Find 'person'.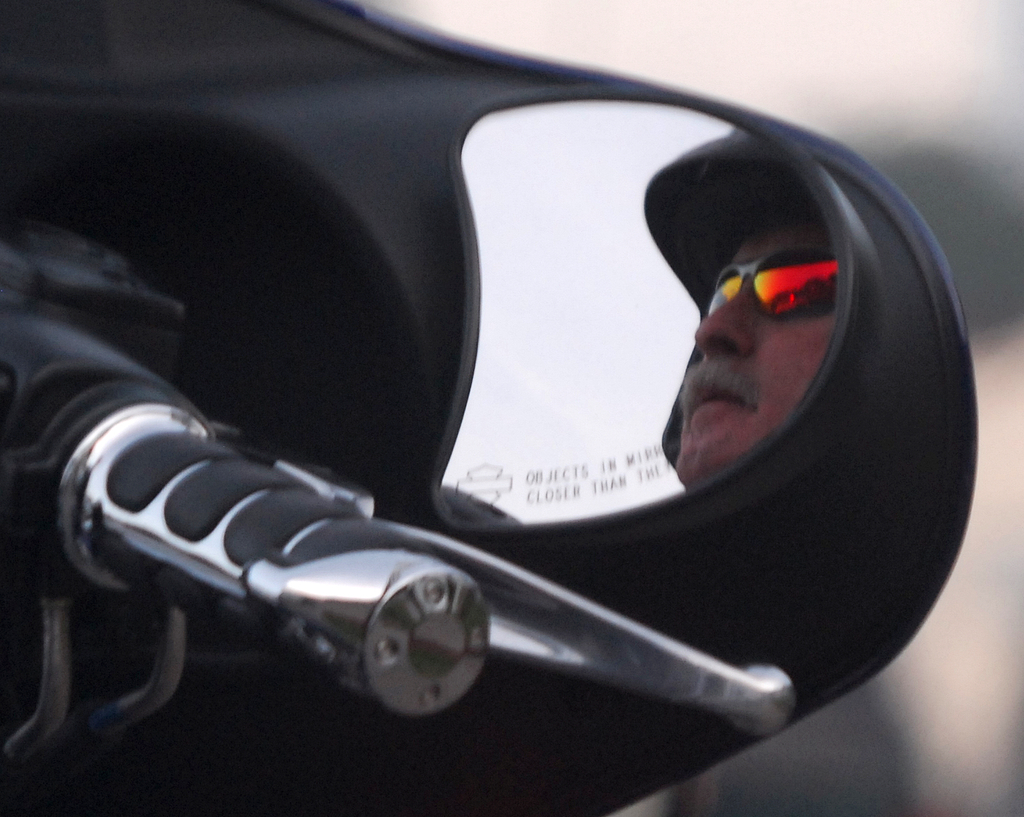
644/119/852/494.
